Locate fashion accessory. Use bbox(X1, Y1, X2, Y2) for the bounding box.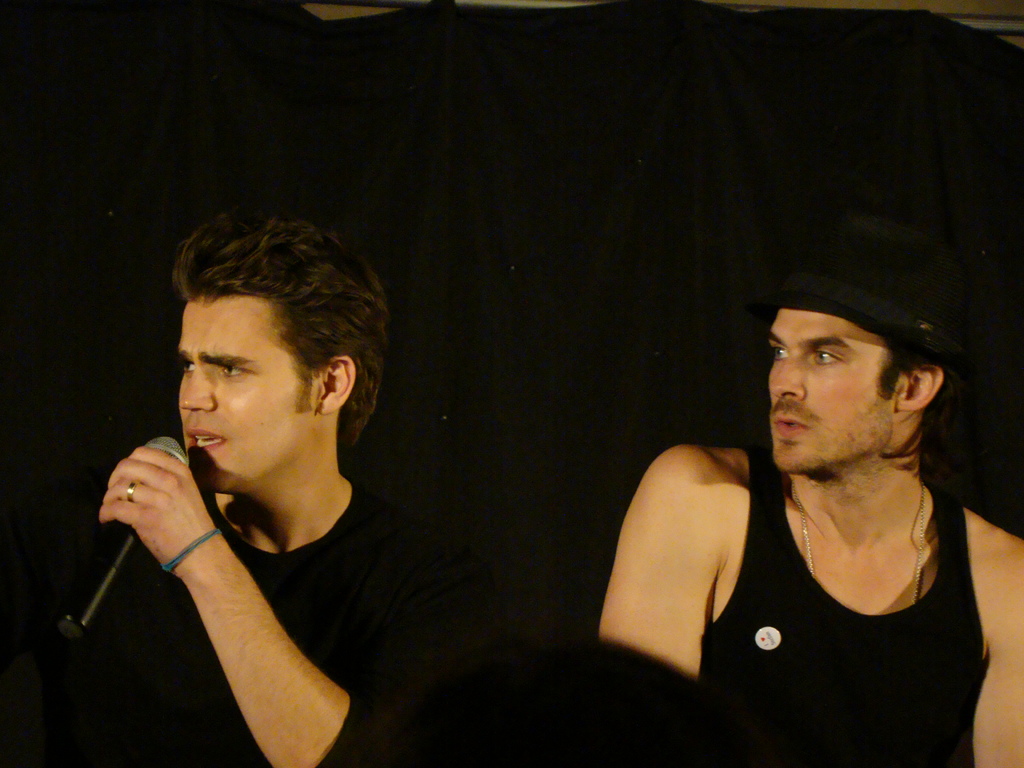
bbox(125, 477, 138, 503).
